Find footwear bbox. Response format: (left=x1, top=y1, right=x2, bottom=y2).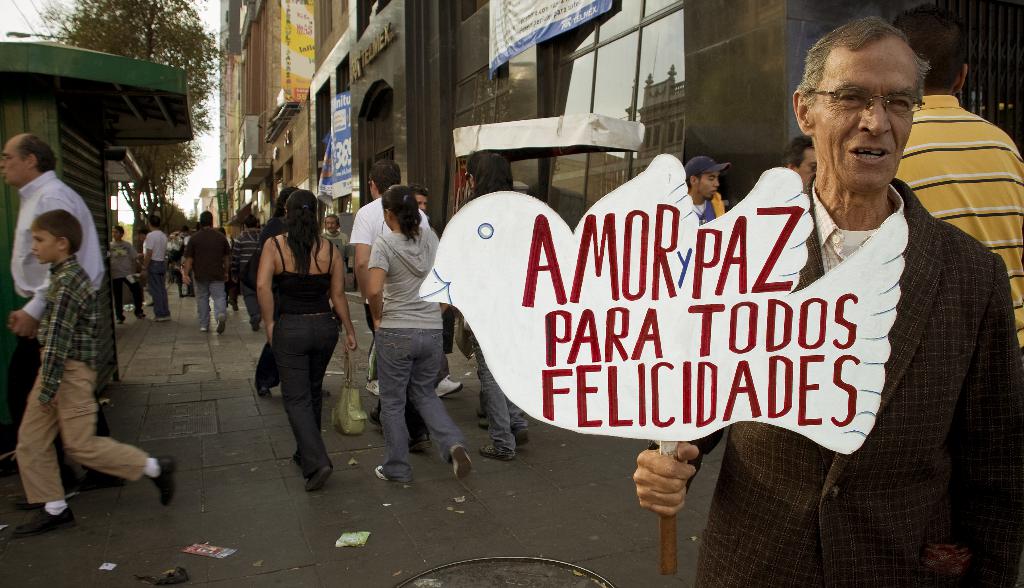
(left=301, top=463, right=335, bottom=498).
